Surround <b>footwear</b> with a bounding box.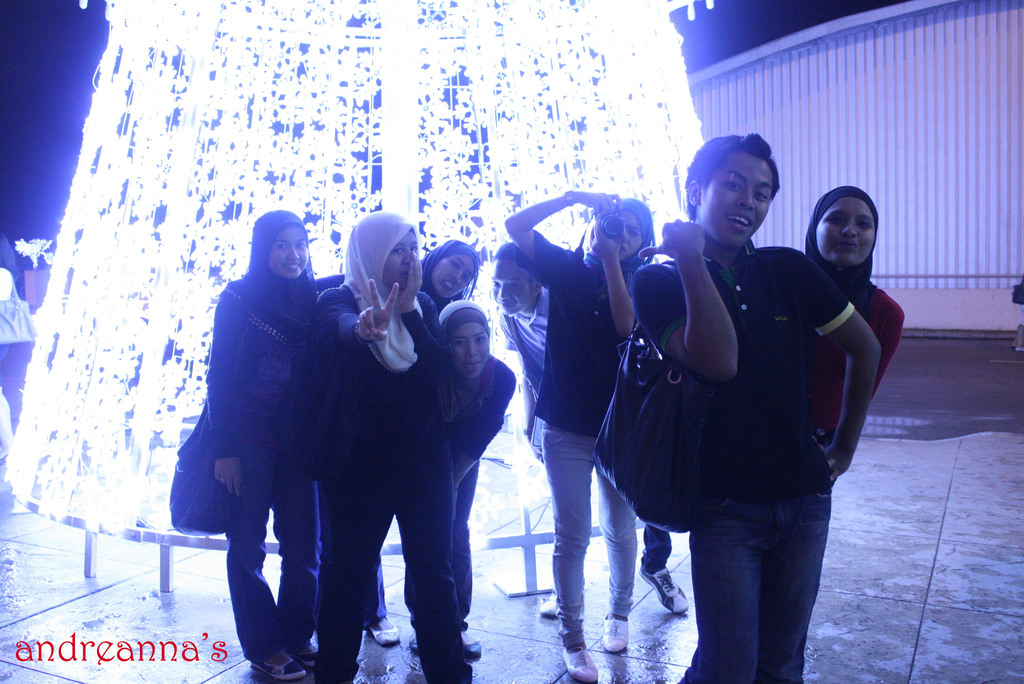
l=250, t=658, r=303, b=680.
